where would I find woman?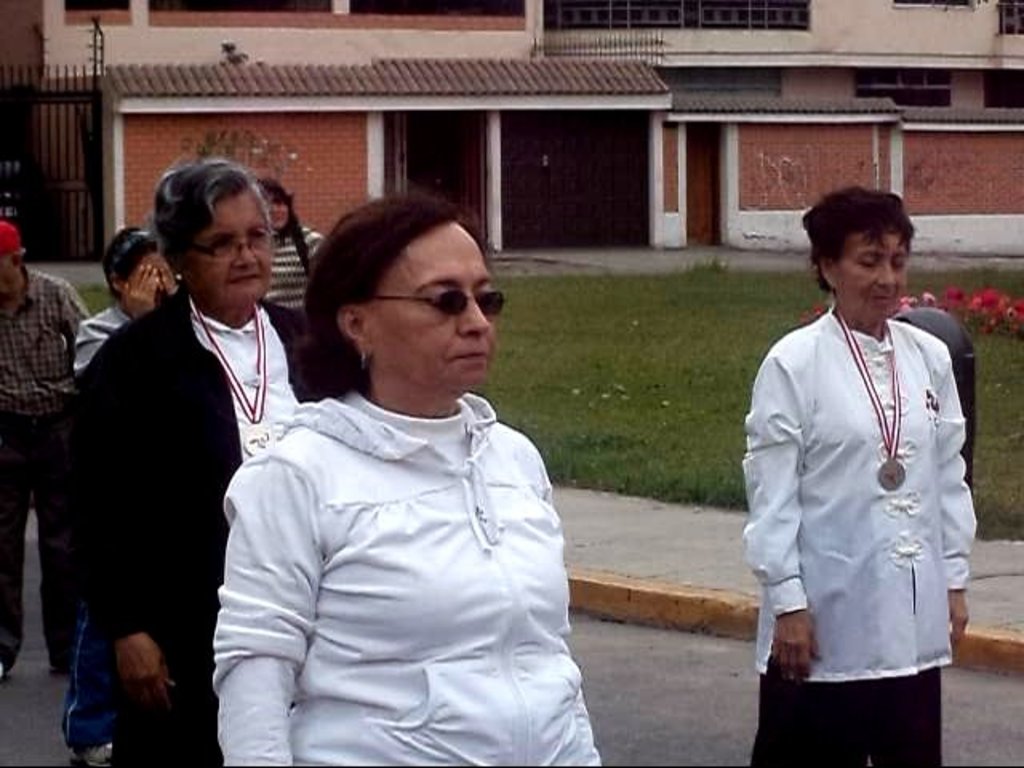
At {"left": 69, "top": 222, "right": 182, "bottom": 766}.
